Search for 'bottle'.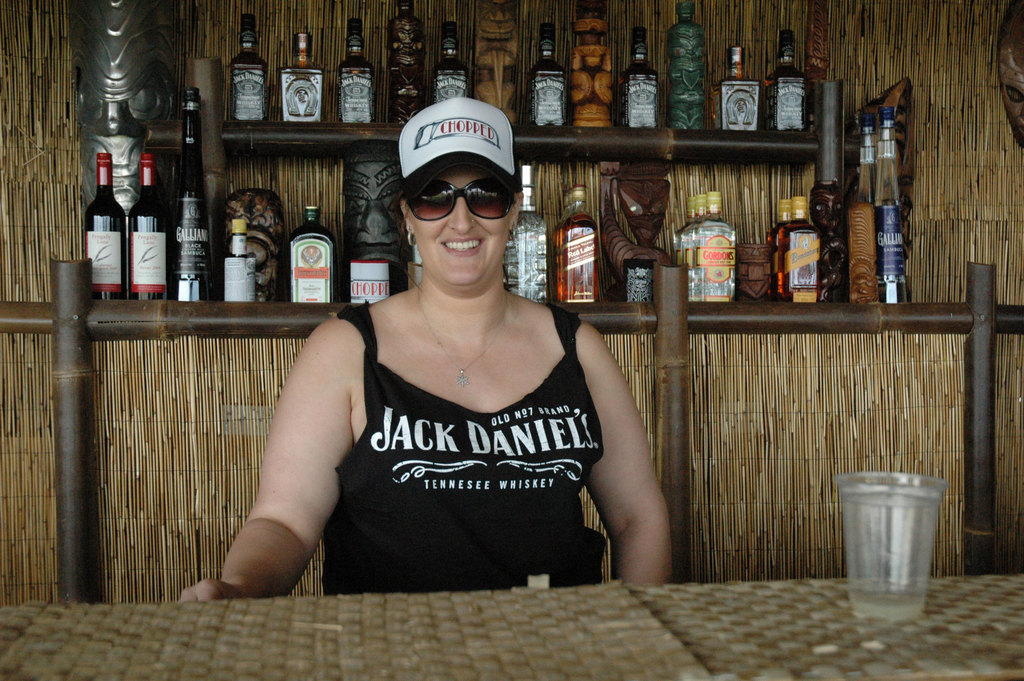
Found at 775,195,821,299.
